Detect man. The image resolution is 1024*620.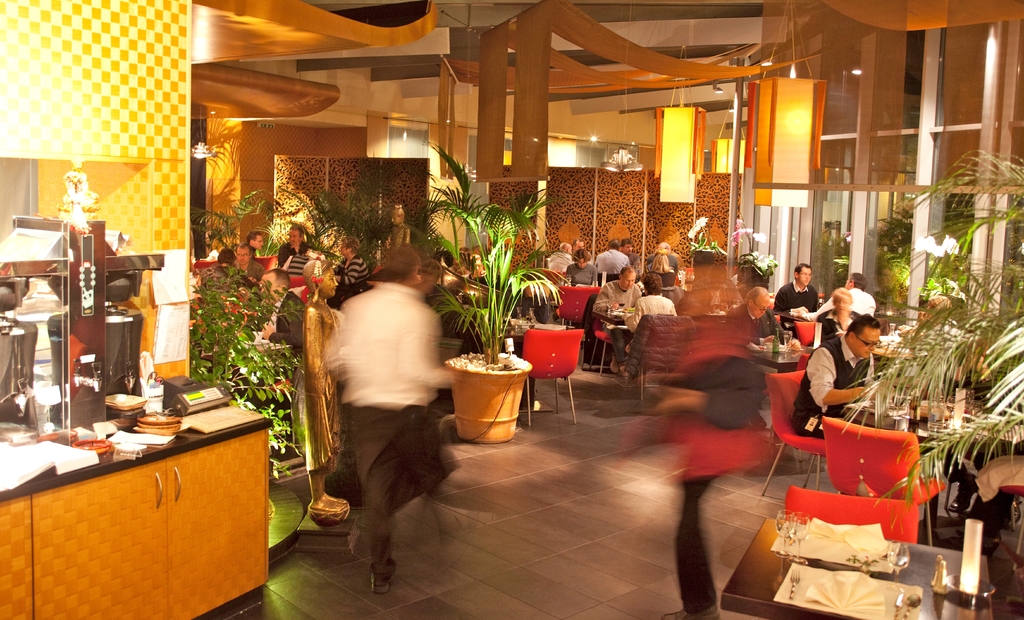
l=547, t=241, r=575, b=272.
